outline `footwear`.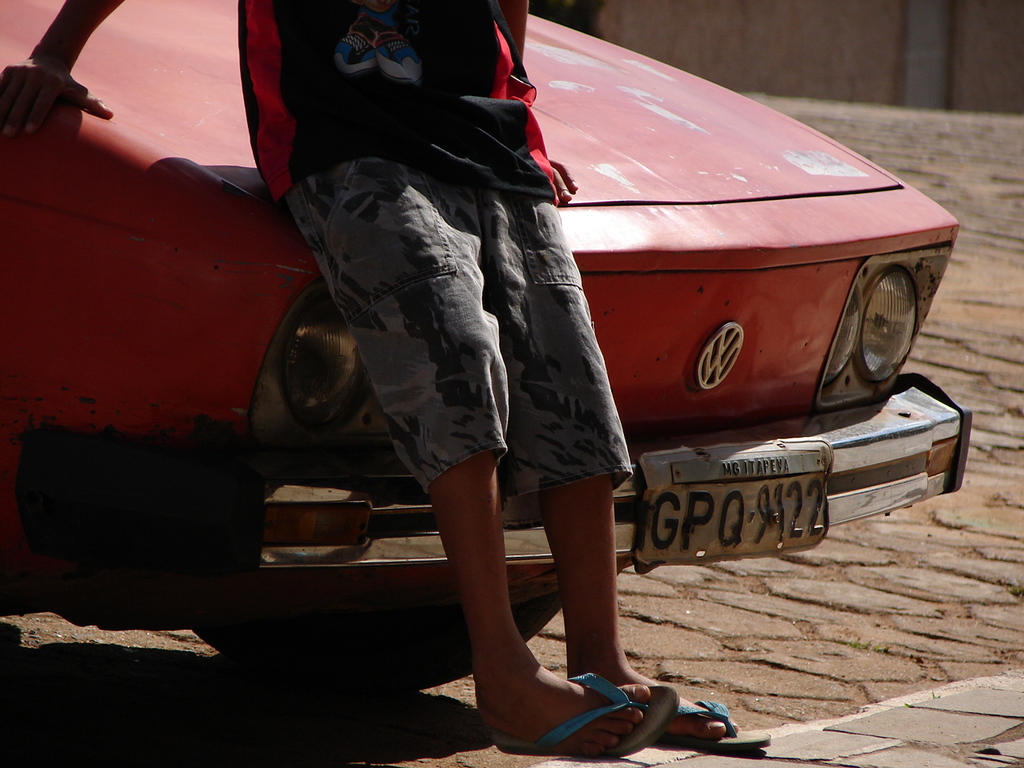
Outline: select_region(466, 638, 666, 752).
